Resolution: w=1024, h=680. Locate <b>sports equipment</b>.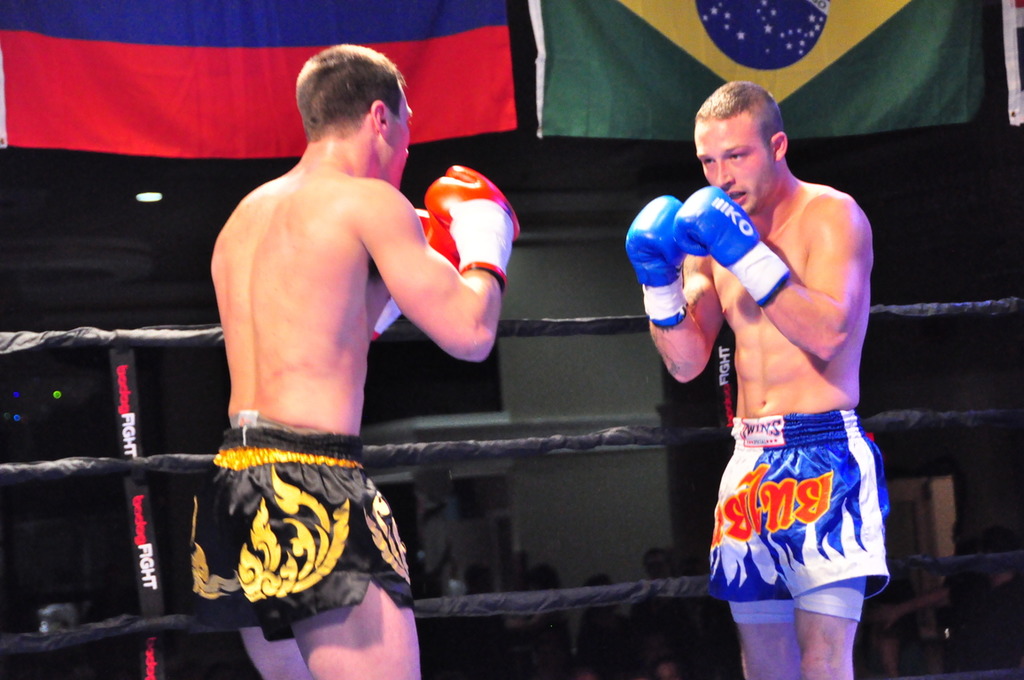
detection(426, 158, 521, 294).
